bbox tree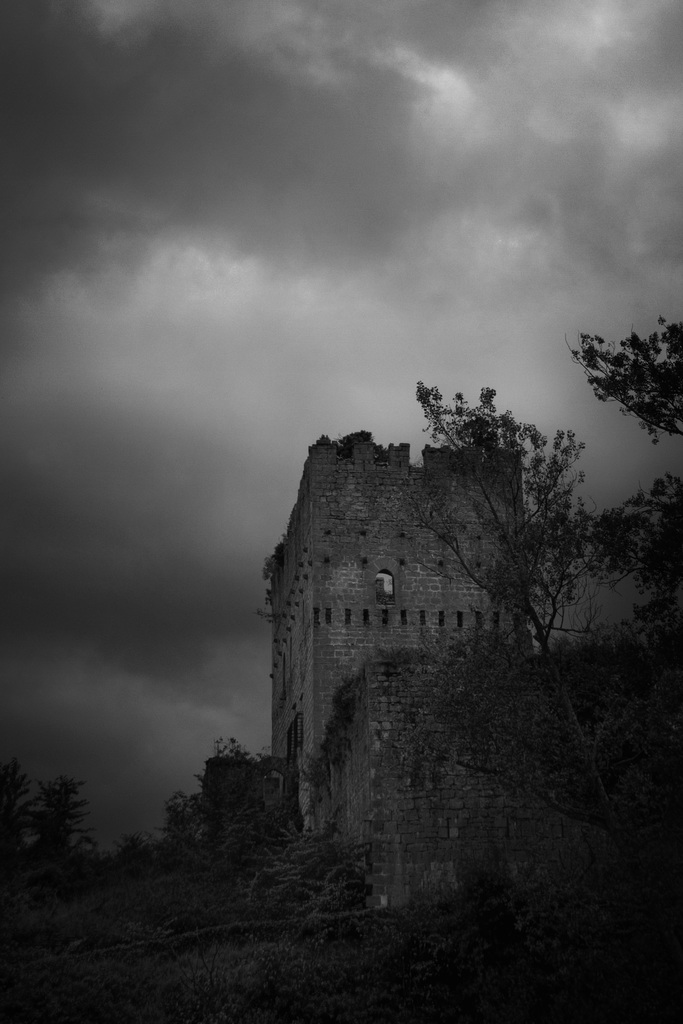
x1=13 y1=772 x2=83 y2=868
